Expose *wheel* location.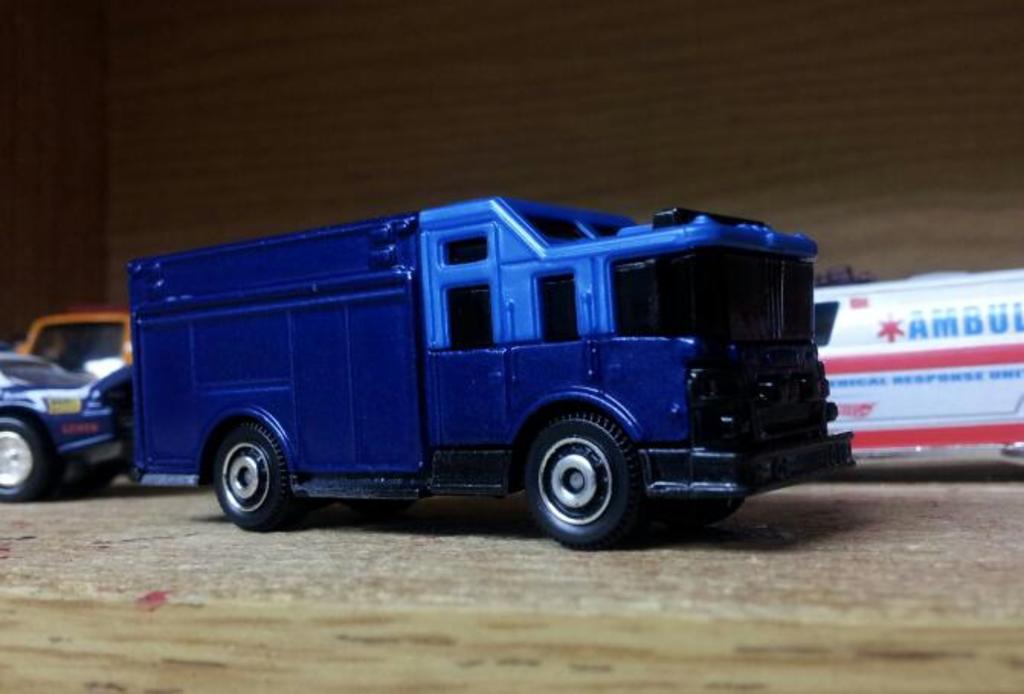
Exposed at left=0, top=419, right=44, bottom=499.
